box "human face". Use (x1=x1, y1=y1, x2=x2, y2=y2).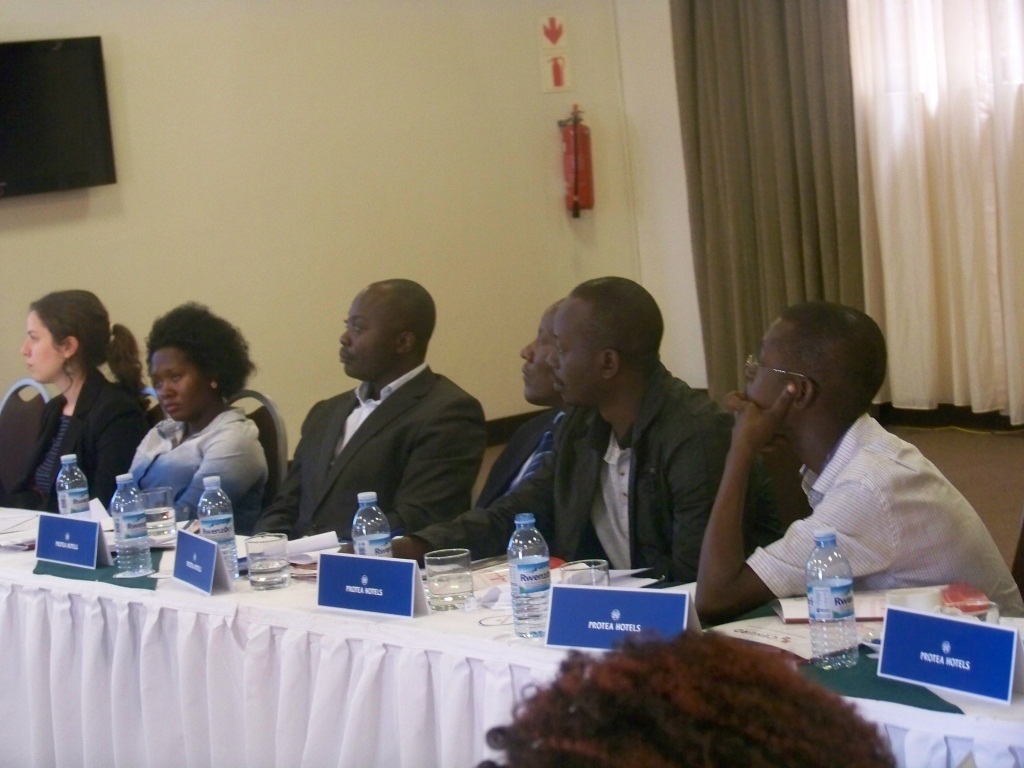
(x1=152, y1=345, x2=208, y2=419).
